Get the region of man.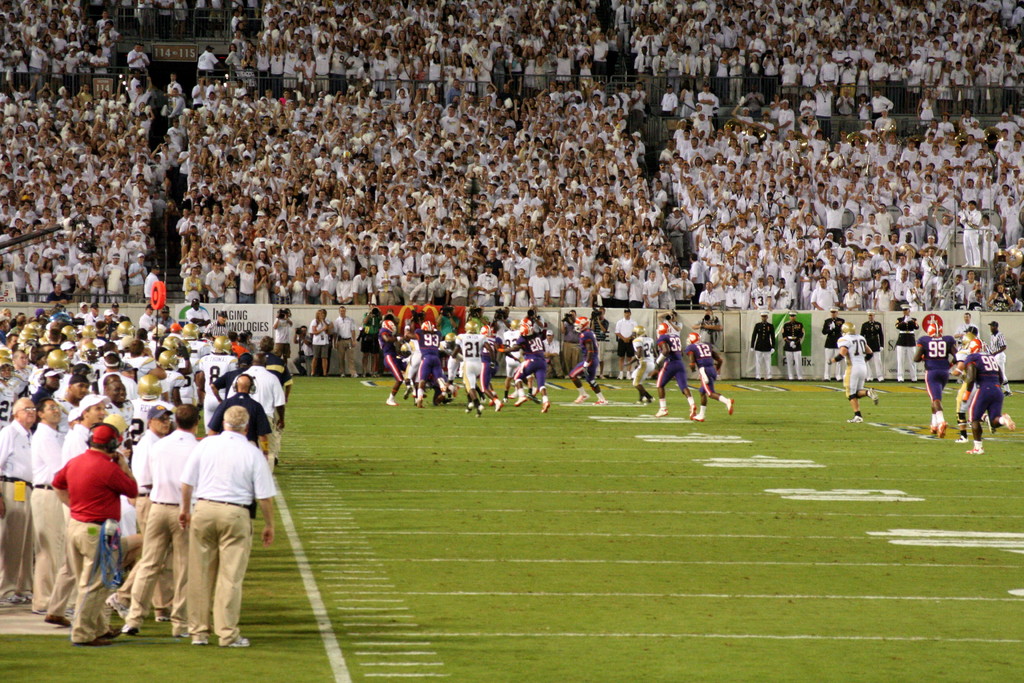
<region>617, 0, 1023, 86</region>.
